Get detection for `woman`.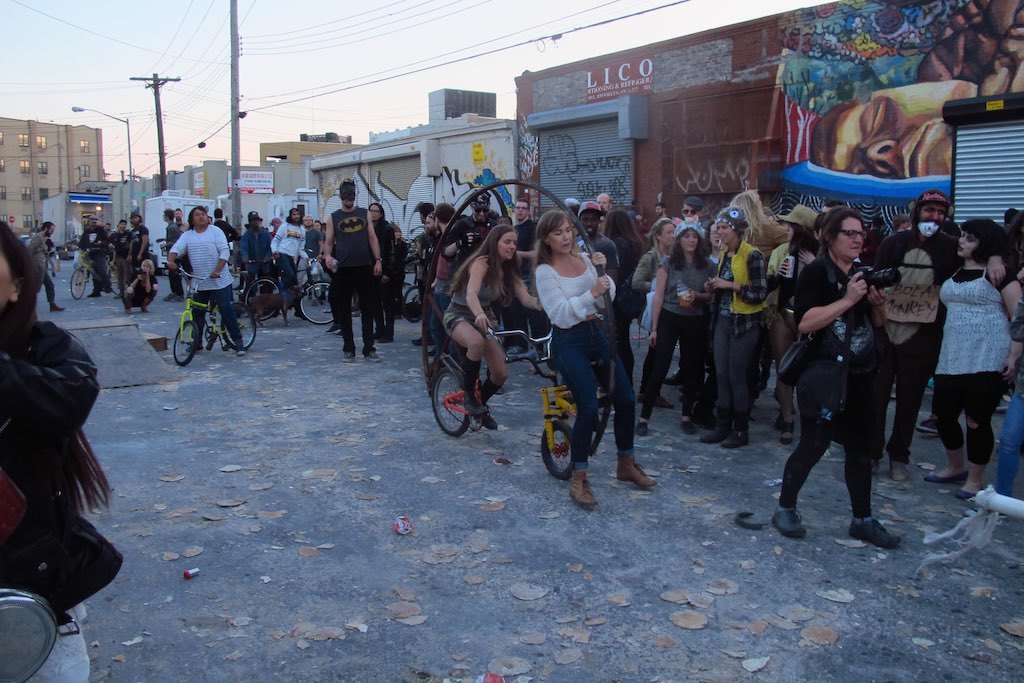
Detection: crop(529, 209, 657, 513).
